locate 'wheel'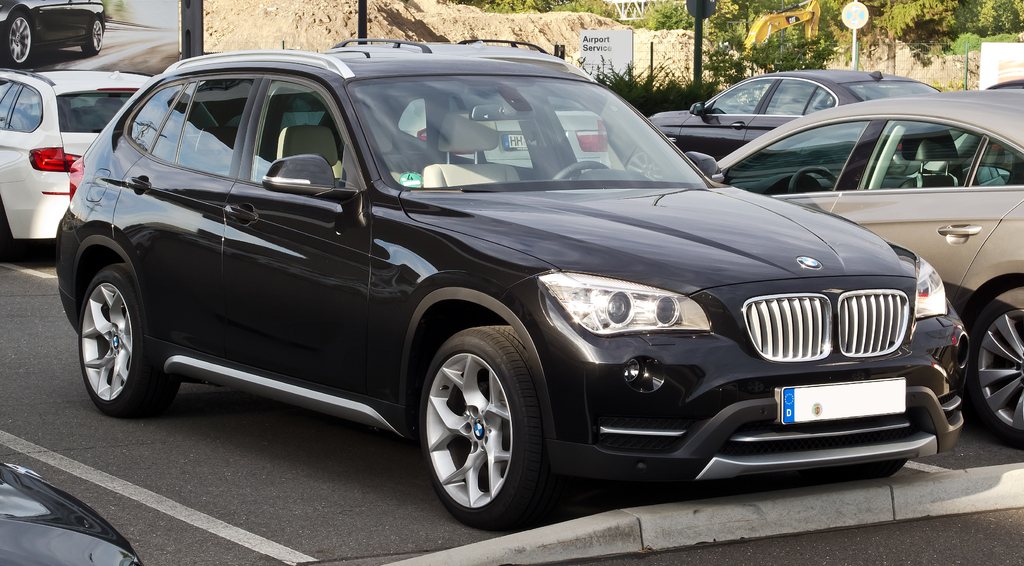
Rect(789, 168, 838, 192)
